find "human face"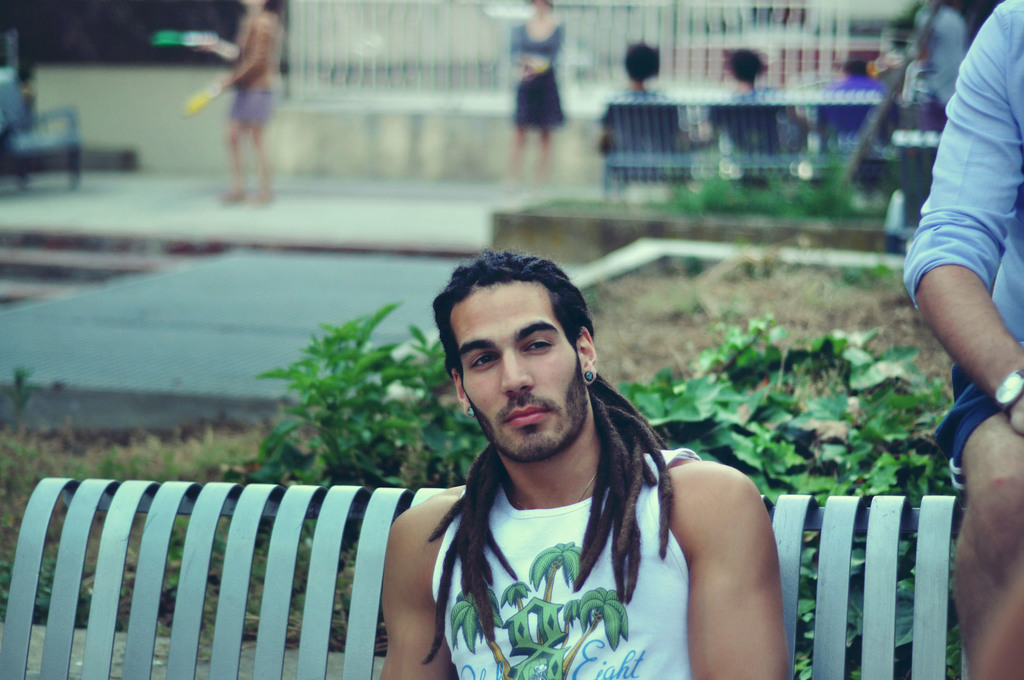
[463, 280, 584, 465]
